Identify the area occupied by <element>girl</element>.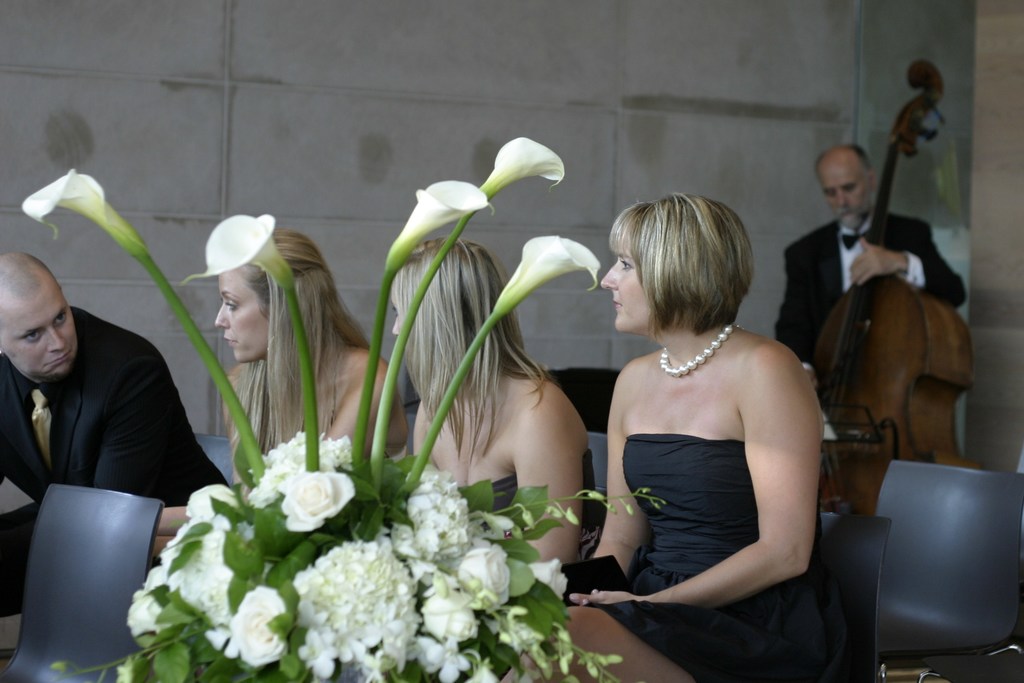
Area: bbox(154, 229, 406, 535).
